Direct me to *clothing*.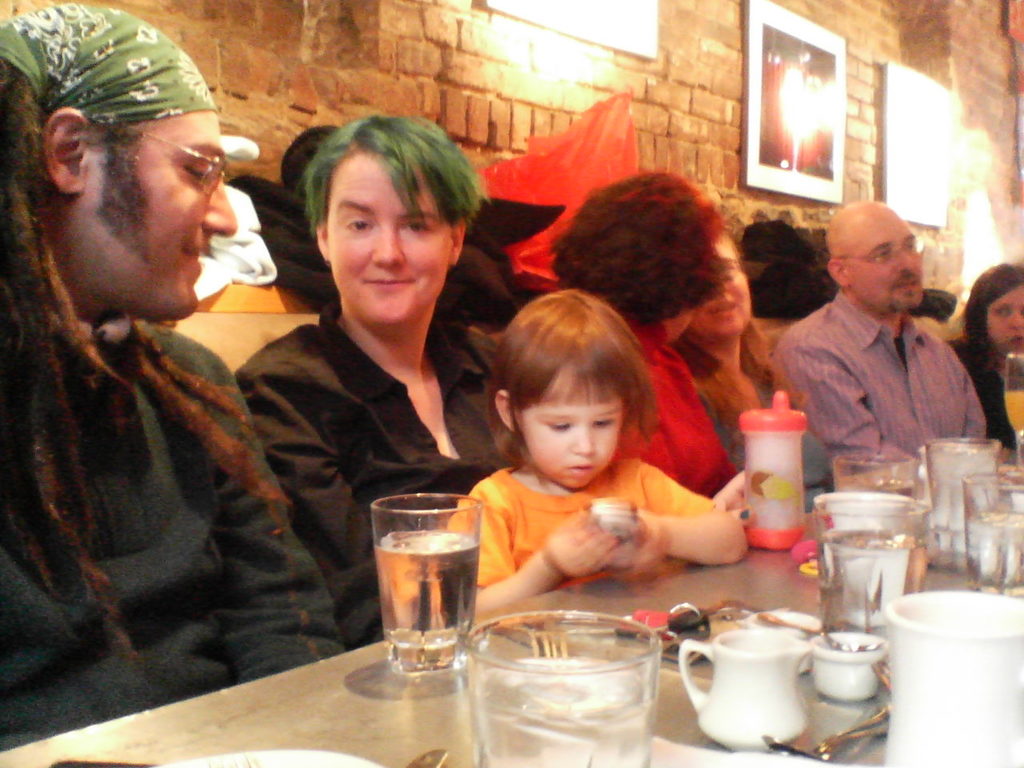
Direction: detection(0, 6, 338, 746).
